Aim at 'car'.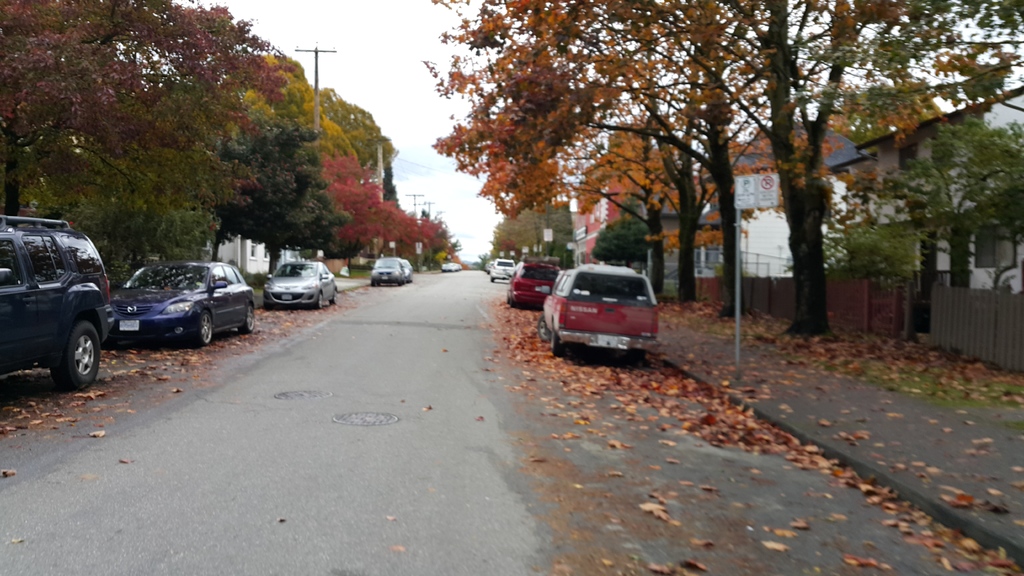
Aimed at 442,263,457,271.
